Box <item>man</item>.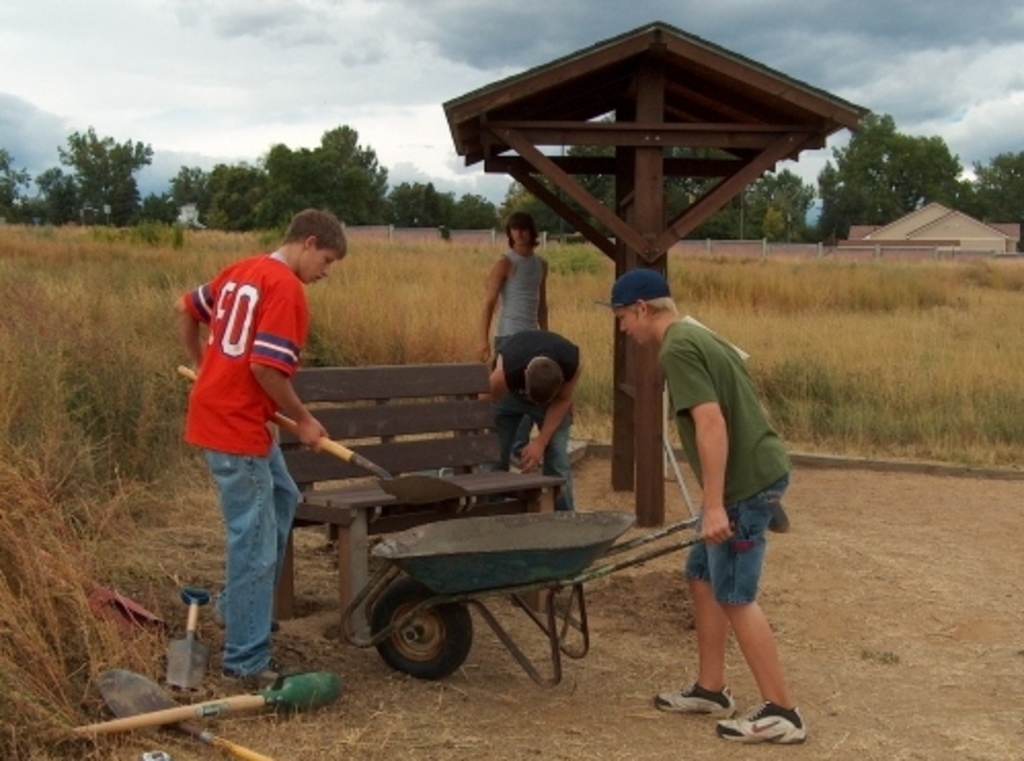
locate(597, 273, 806, 747).
